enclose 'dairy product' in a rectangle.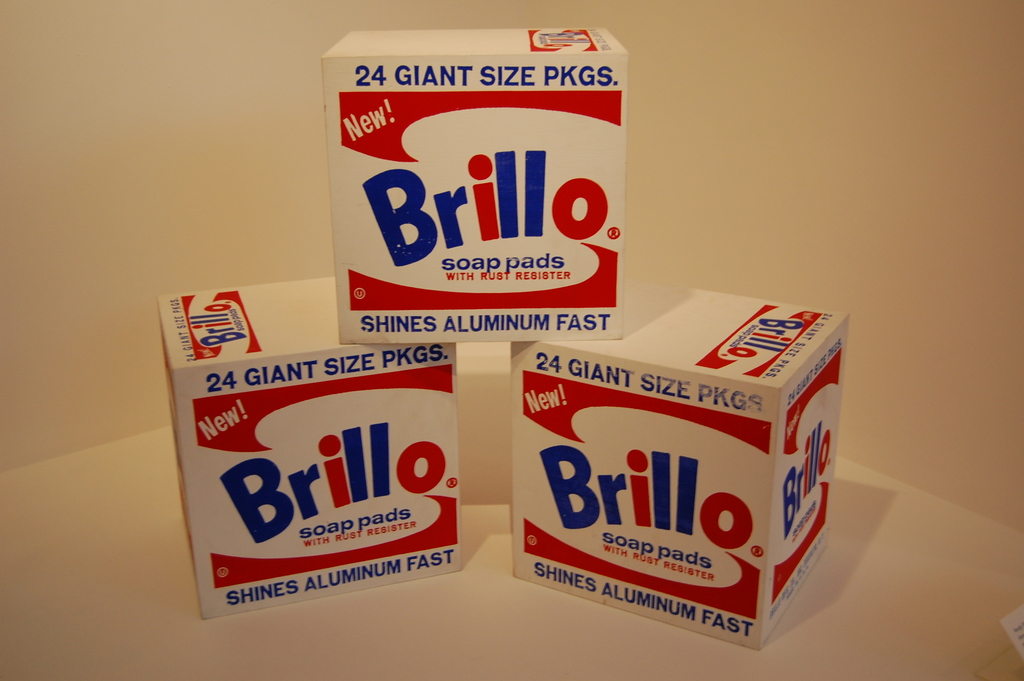
{"x1": 316, "y1": 29, "x2": 637, "y2": 341}.
